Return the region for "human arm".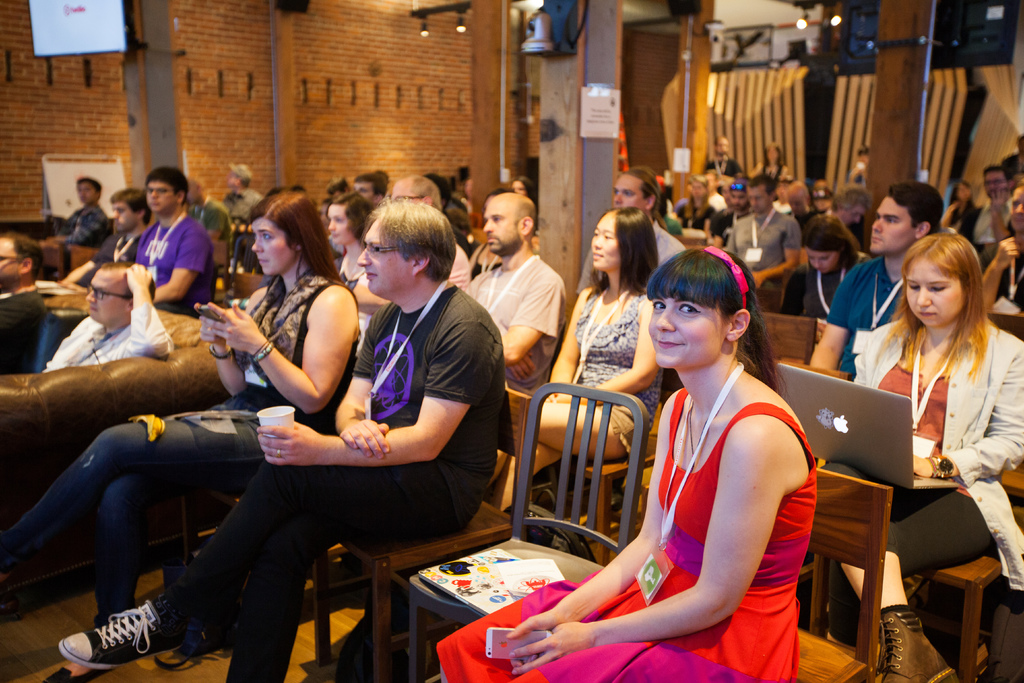
<box>912,355,1023,488</box>.
